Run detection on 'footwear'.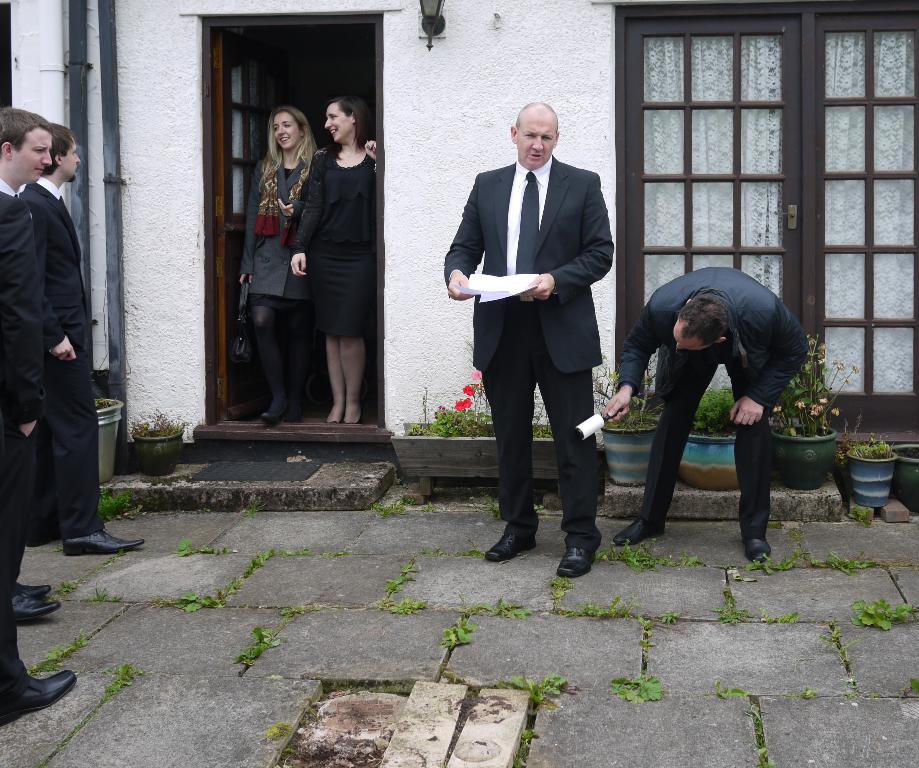
Result: locate(482, 534, 539, 565).
